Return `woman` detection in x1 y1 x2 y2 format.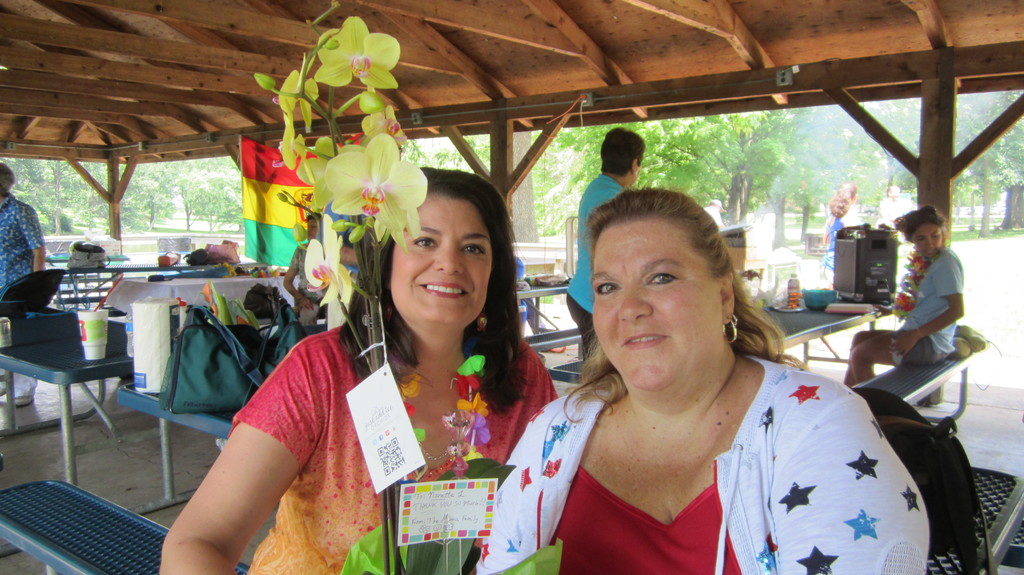
845 203 964 388.
